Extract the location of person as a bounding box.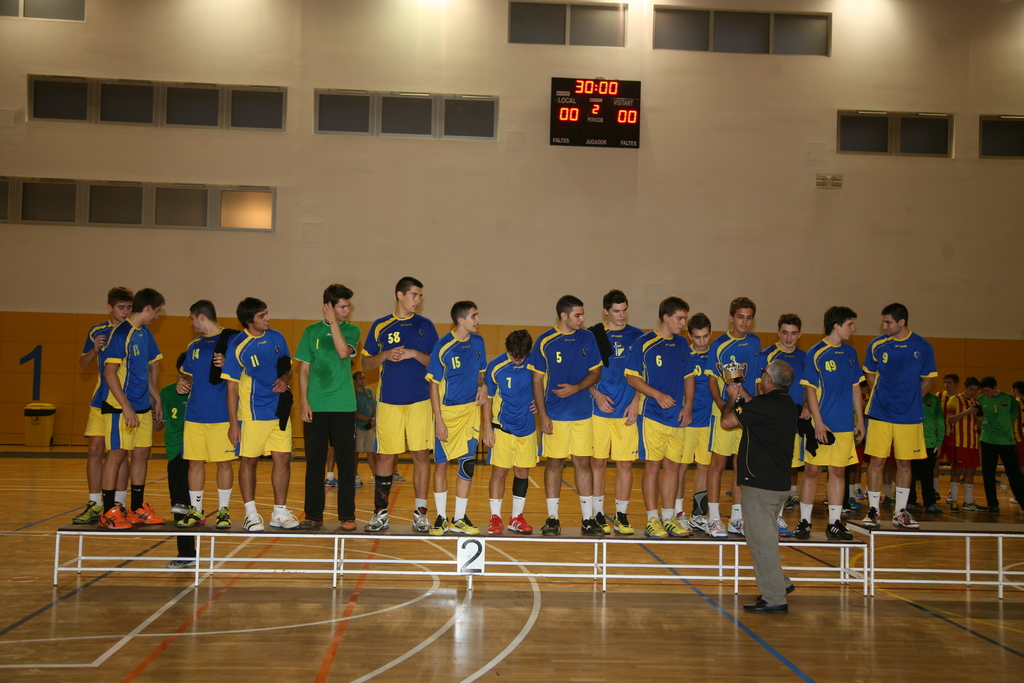
pyautogui.locateOnScreen(620, 294, 698, 541).
